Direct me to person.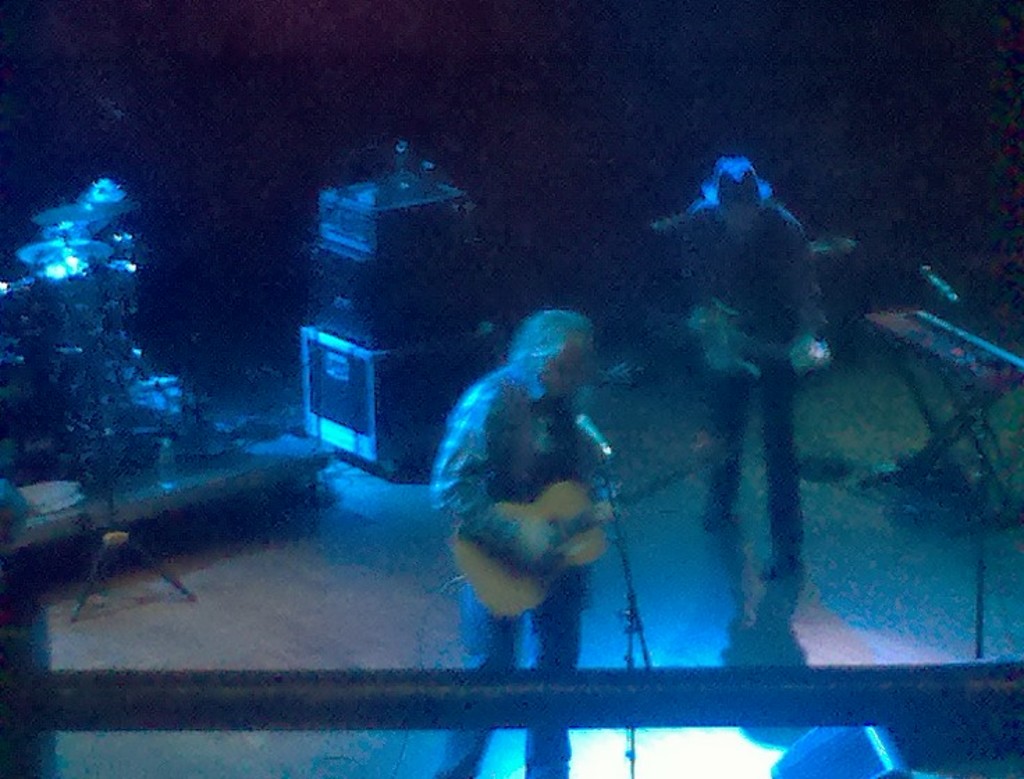
Direction: [438, 324, 636, 728].
